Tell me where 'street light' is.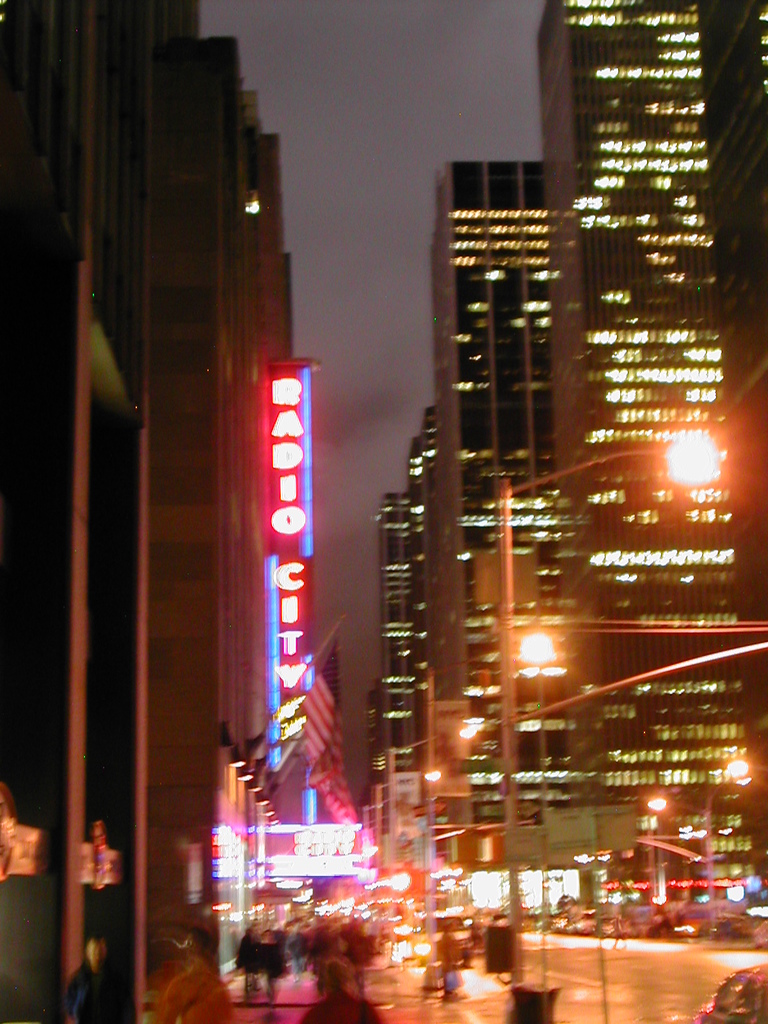
'street light' is at BBox(510, 429, 726, 991).
